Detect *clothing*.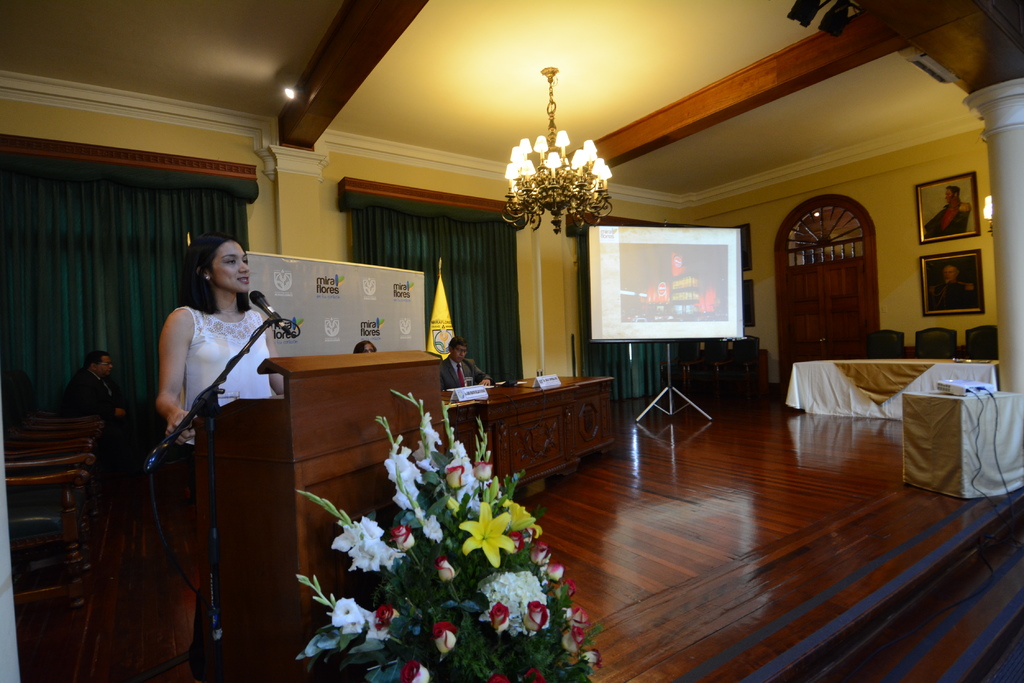
Detected at [left=925, top=196, right=968, bottom=239].
